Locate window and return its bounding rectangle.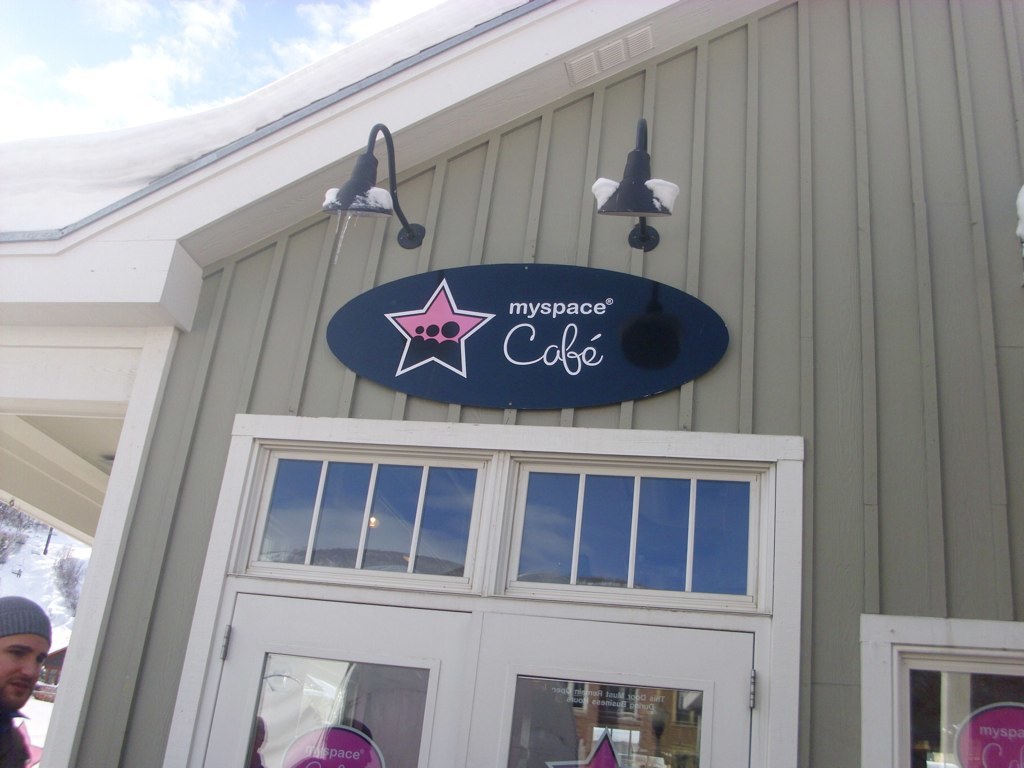
235 443 499 607.
